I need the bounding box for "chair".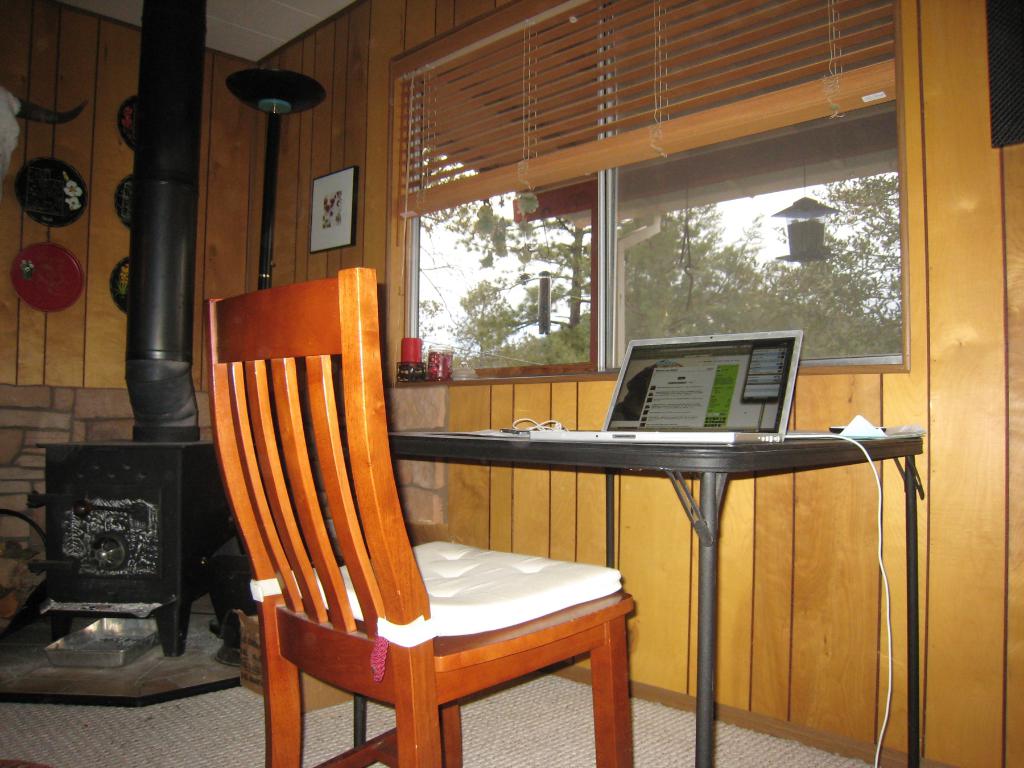
Here it is: 207,292,608,767.
